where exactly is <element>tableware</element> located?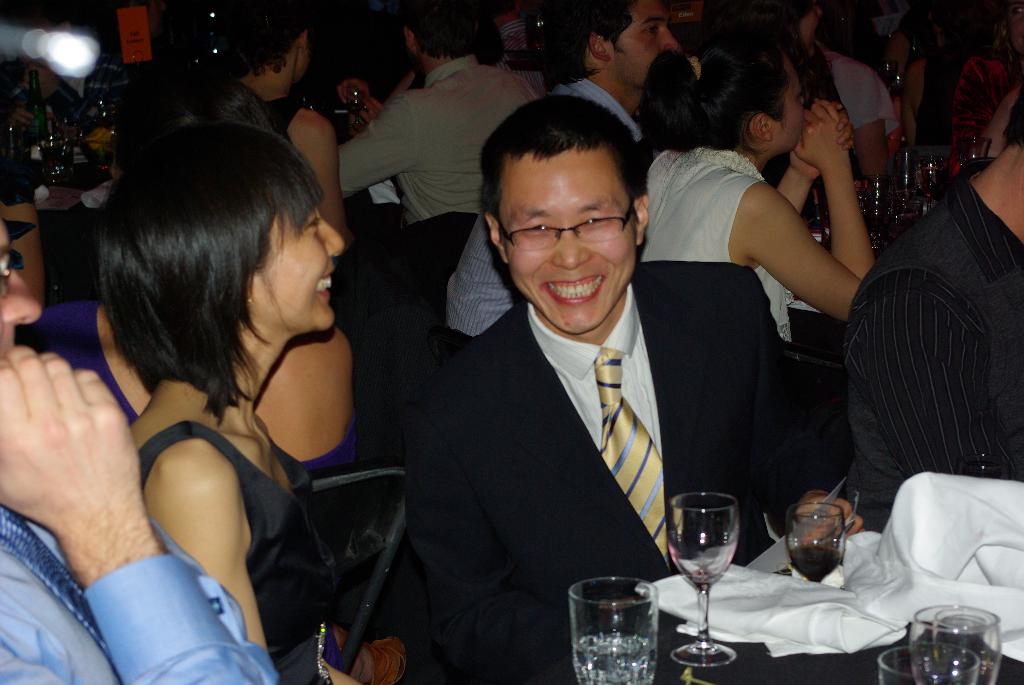
Its bounding box is 865:34:900:99.
